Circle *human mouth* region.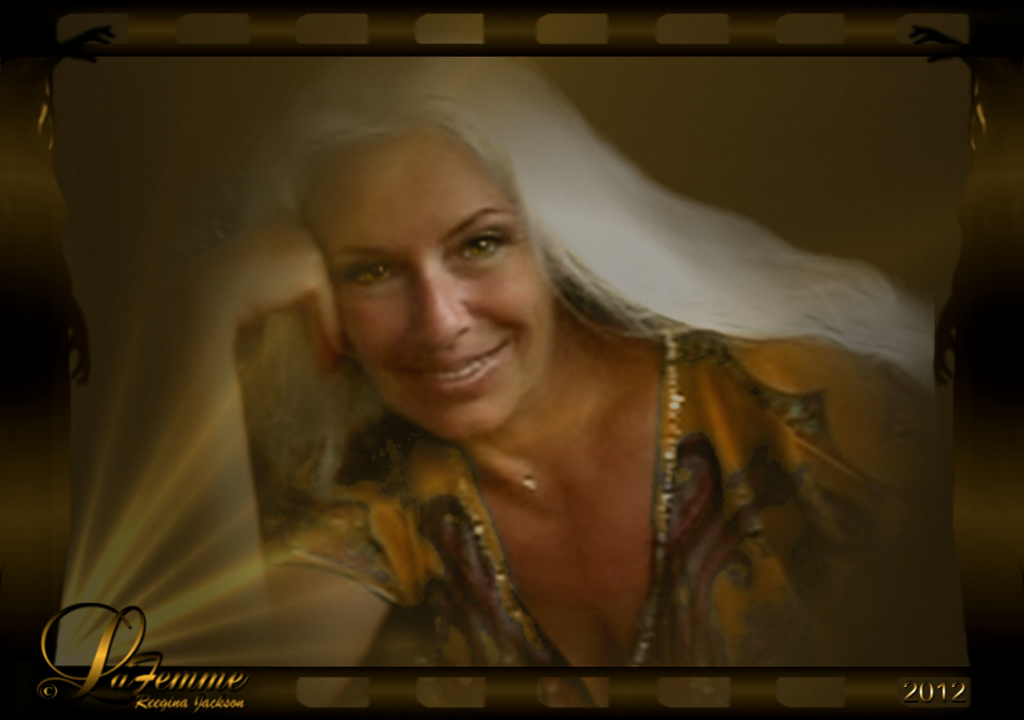
Region: x1=407 y1=349 x2=508 y2=393.
